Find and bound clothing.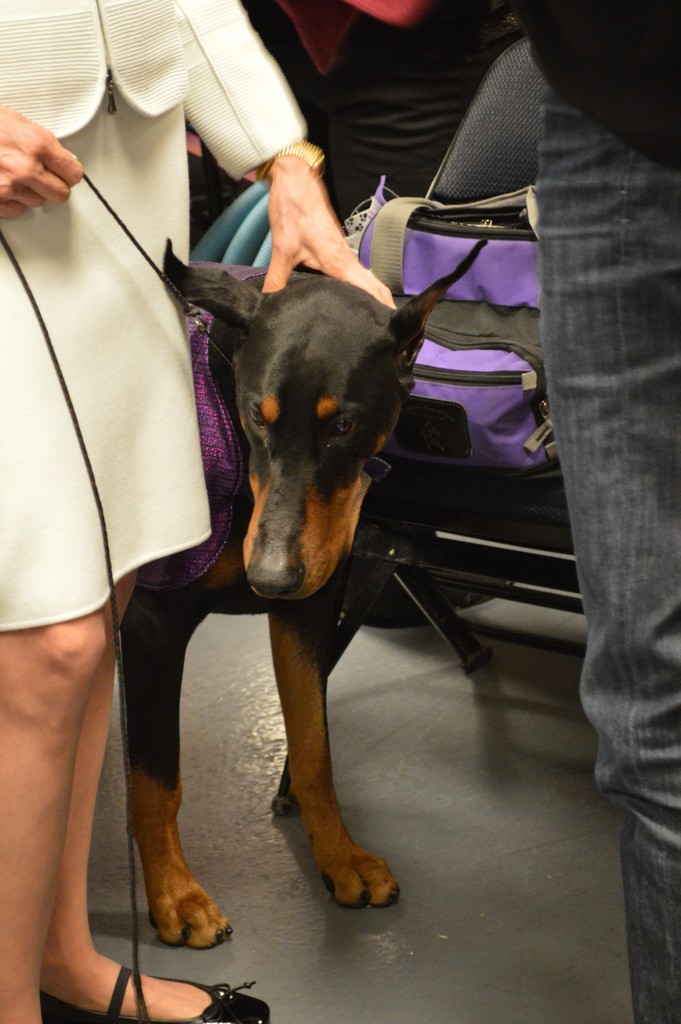
Bound: [left=302, top=0, right=505, bottom=225].
